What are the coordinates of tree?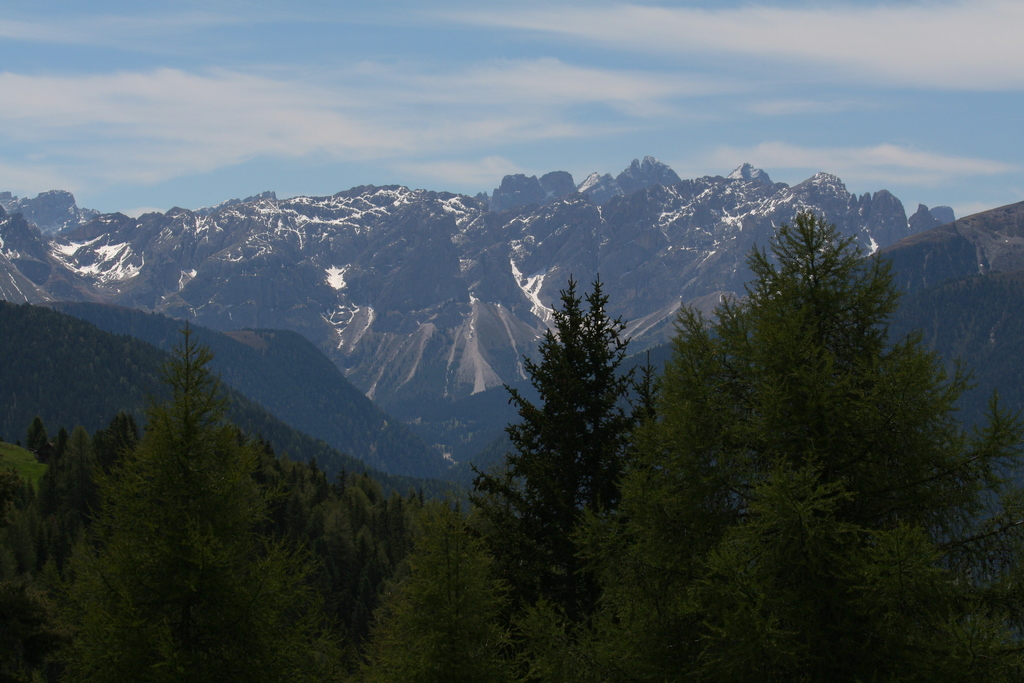
[14,309,351,682].
